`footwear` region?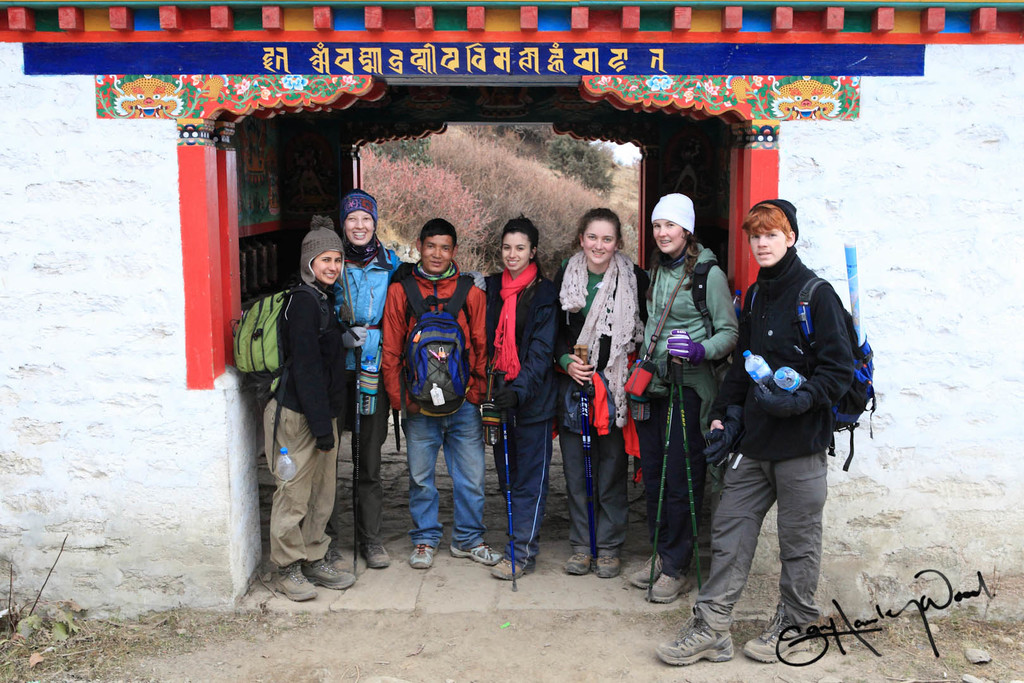
(655,611,733,663)
